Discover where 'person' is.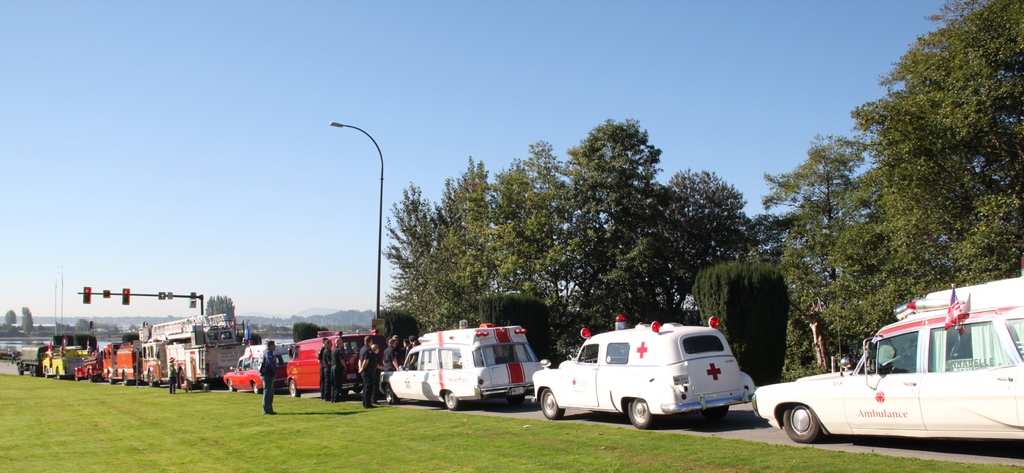
Discovered at <bbox>323, 336, 328, 397</bbox>.
